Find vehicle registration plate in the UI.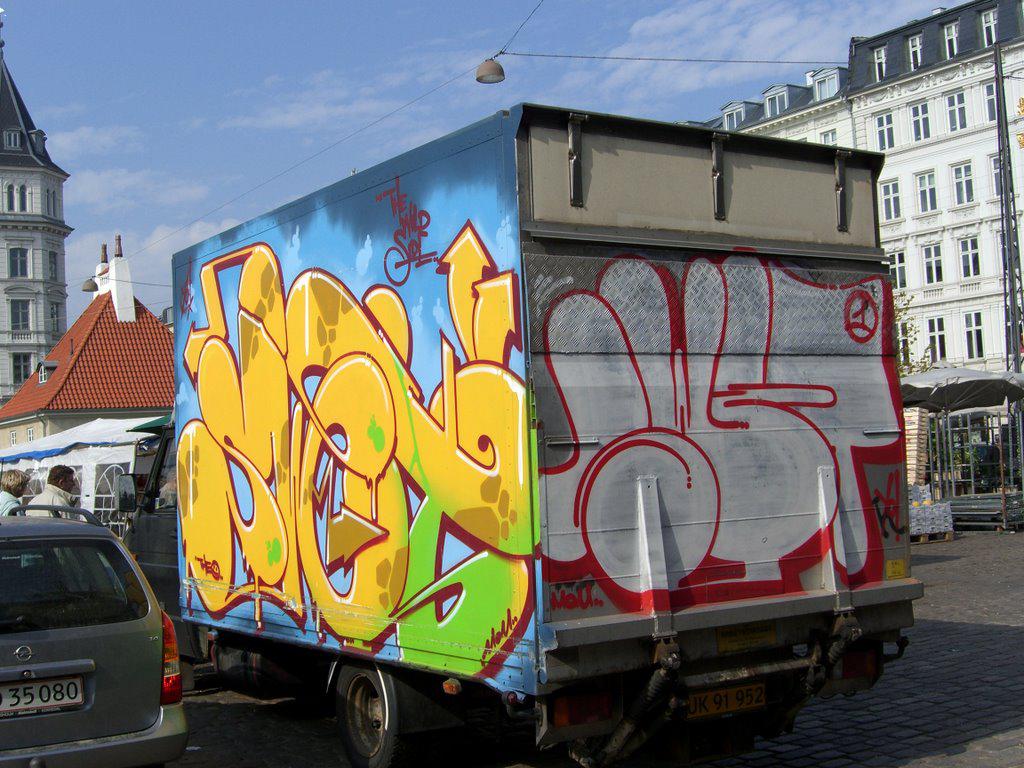
UI element at select_region(680, 684, 766, 719).
